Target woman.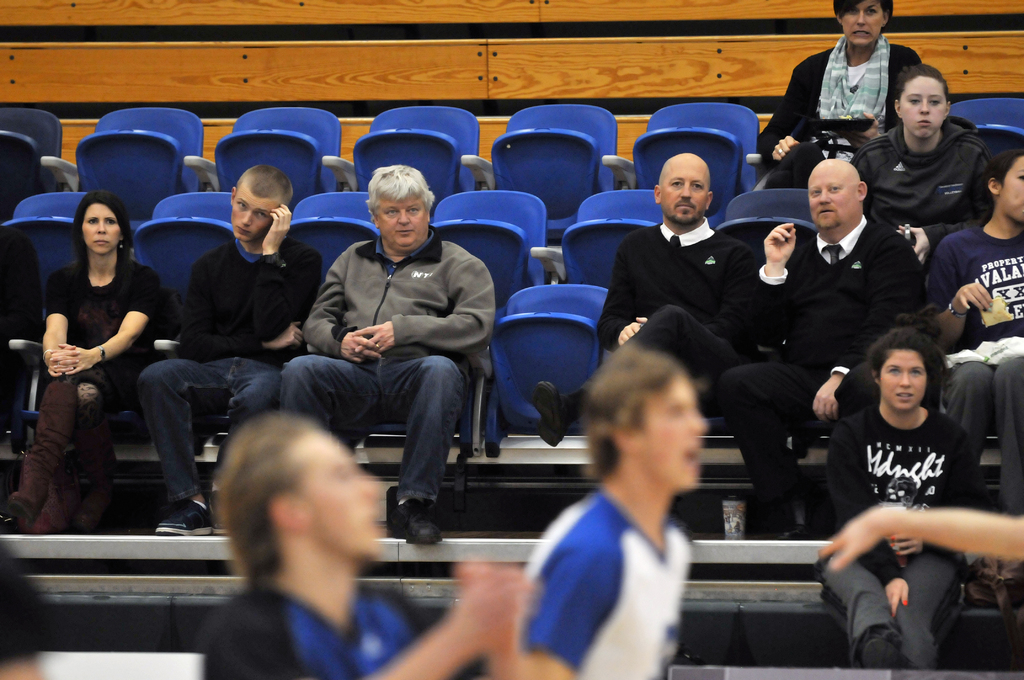
Target region: 919,142,1023,589.
